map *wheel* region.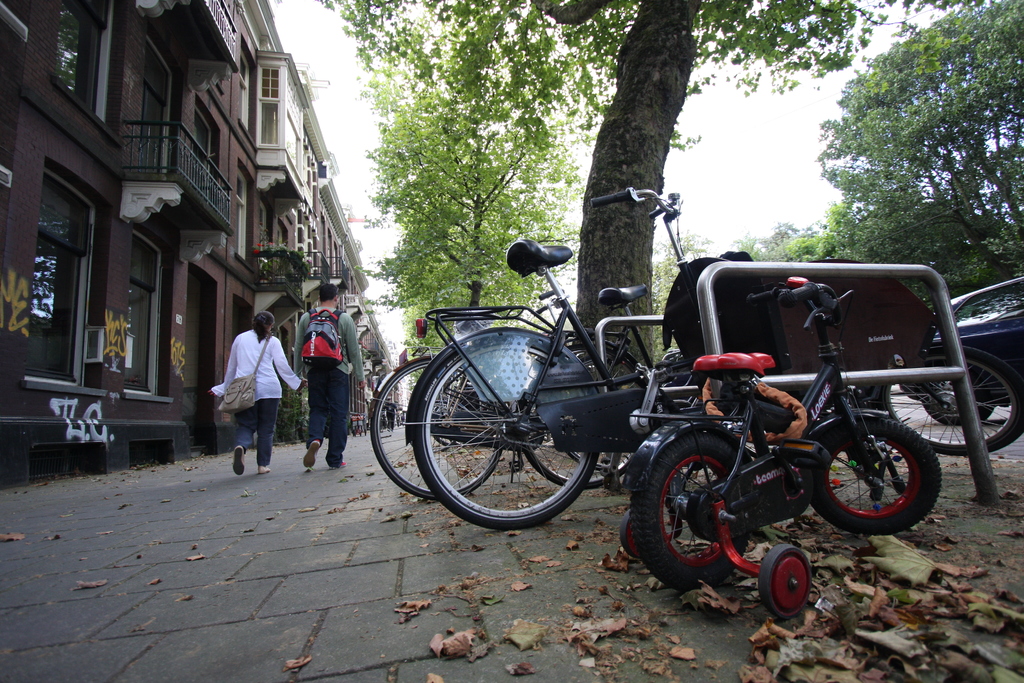
Mapped to crop(372, 365, 499, 496).
